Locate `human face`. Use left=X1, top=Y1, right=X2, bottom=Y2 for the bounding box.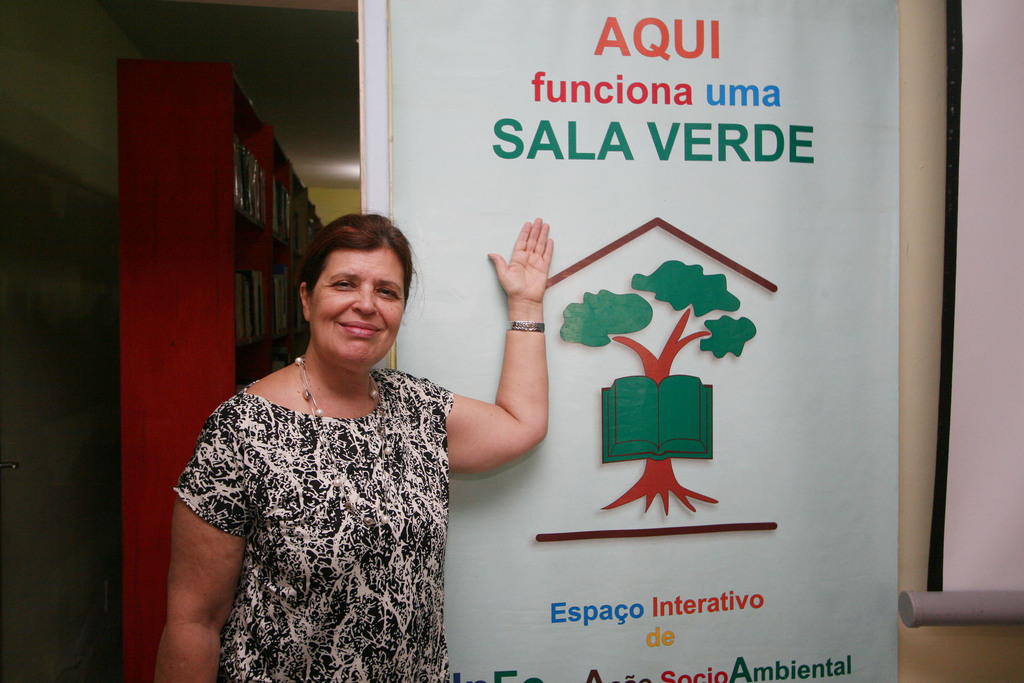
left=311, top=245, right=410, bottom=361.
